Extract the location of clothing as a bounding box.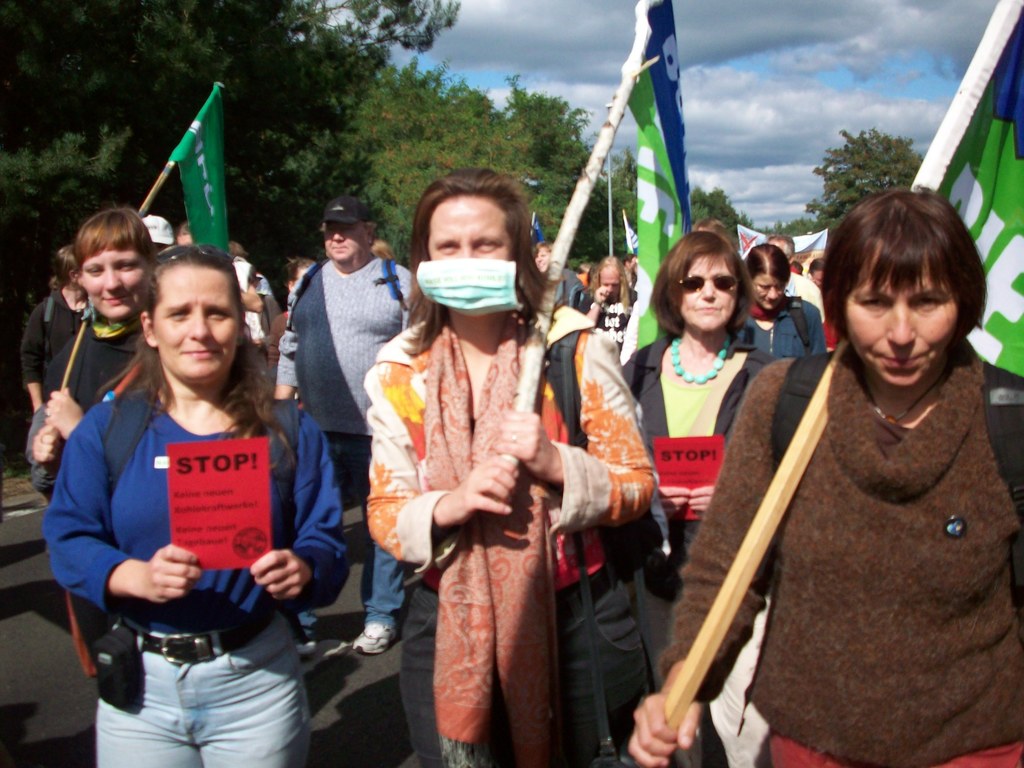
bbox=(637, 332, 784, 577).
